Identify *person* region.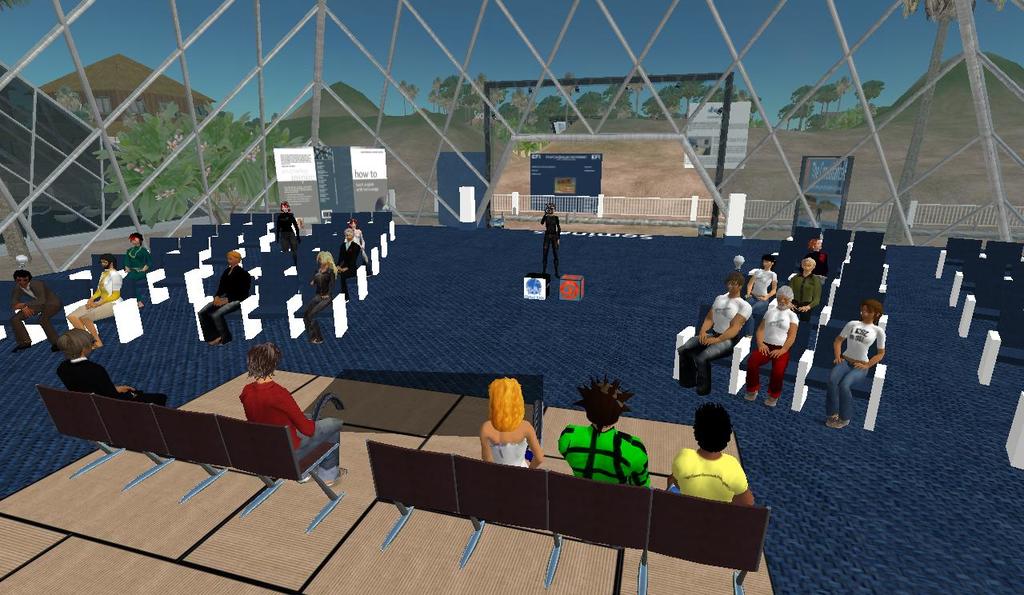
Region: {"x1": 746, "y1": 263, "x2": 778, "y2": 334}.
